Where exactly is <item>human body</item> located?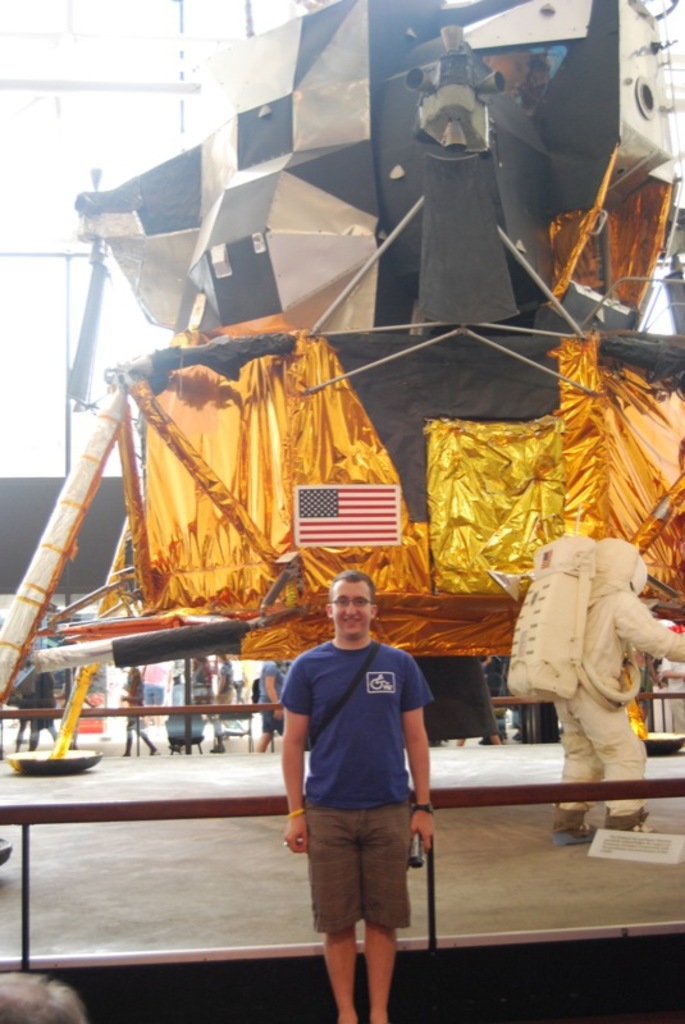
Its bounding box is BBox(265, 539, 457, 998).
